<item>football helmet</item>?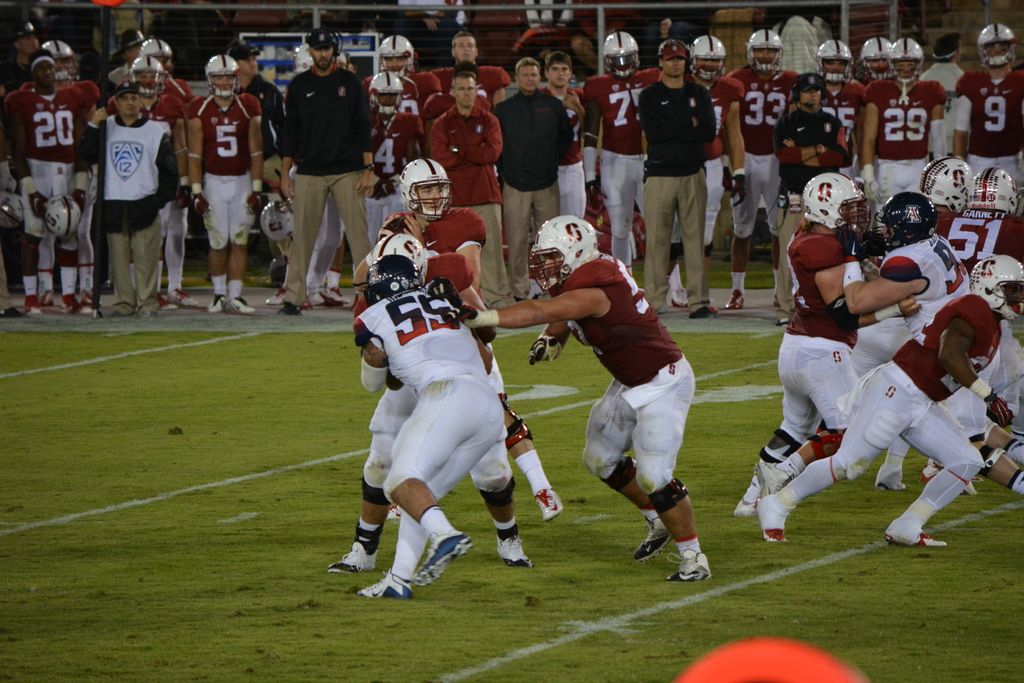
x1=367, y1=68, x2=409, y2=112
